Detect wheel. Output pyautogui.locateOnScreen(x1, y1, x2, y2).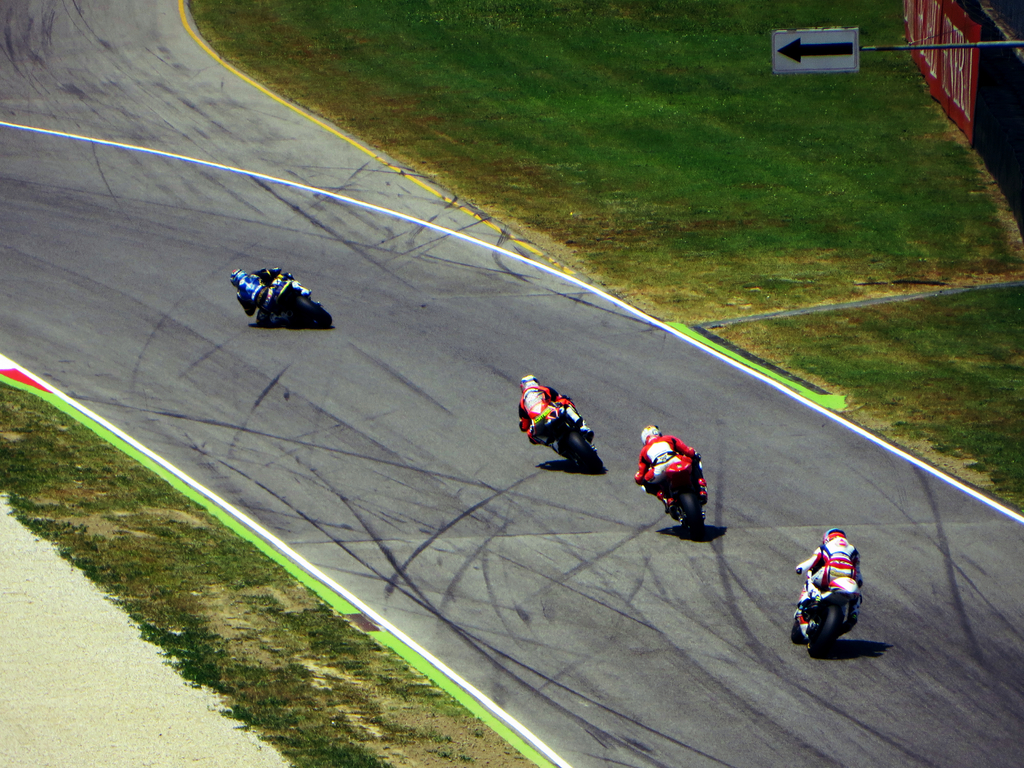
pyautogui.locateOnScreen(570, 430, 599, 466).
